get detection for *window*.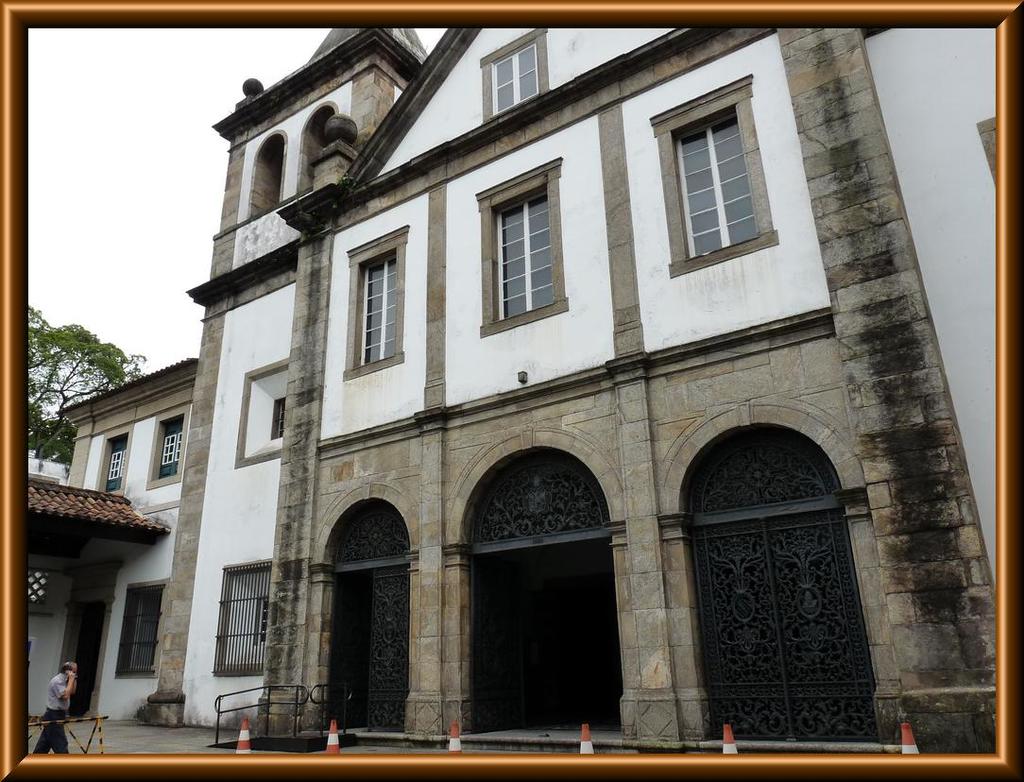
Detection: bbox(107, 445, 136, 499).
